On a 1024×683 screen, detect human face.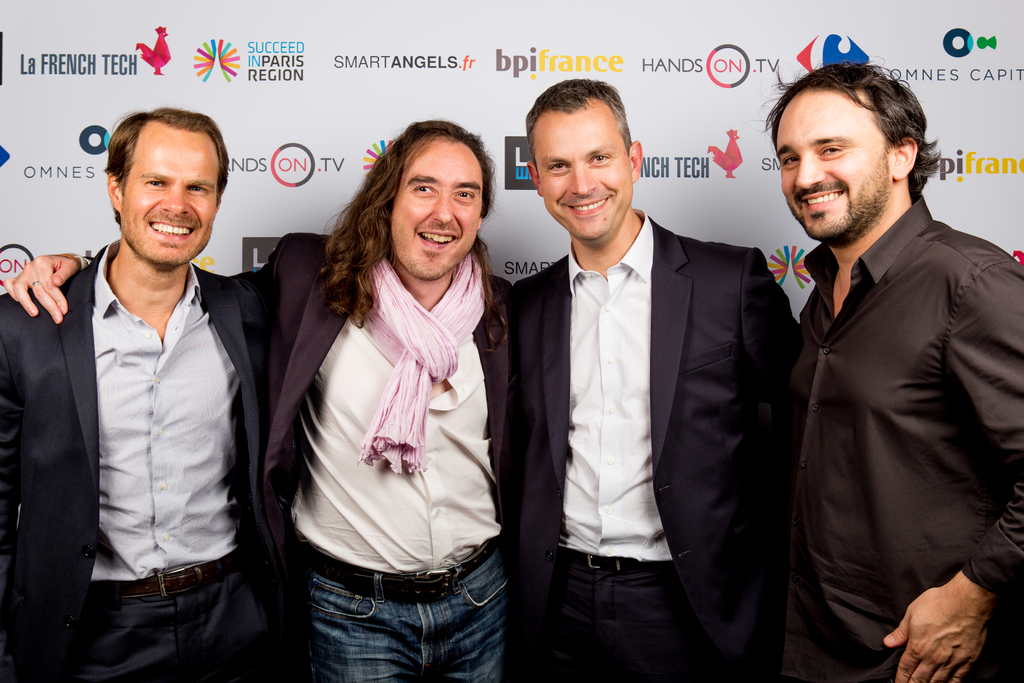
pyautogui.locateOnScreen(122, 130, 224, 260).
